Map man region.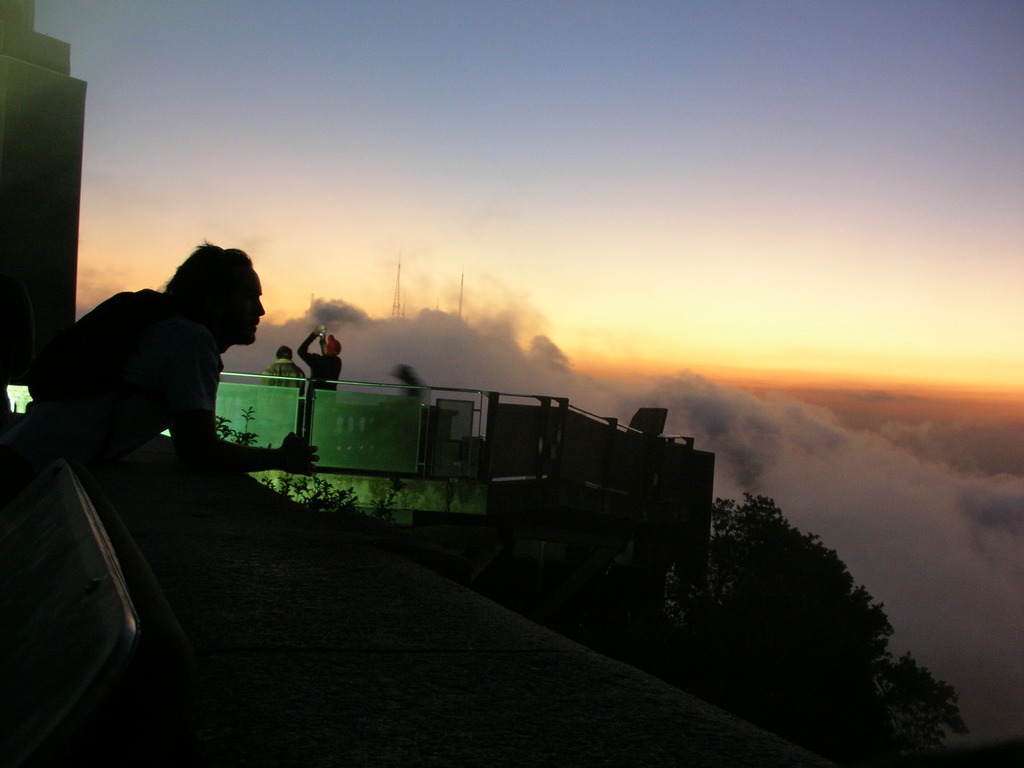
Mapped to 298/328/342/436.
